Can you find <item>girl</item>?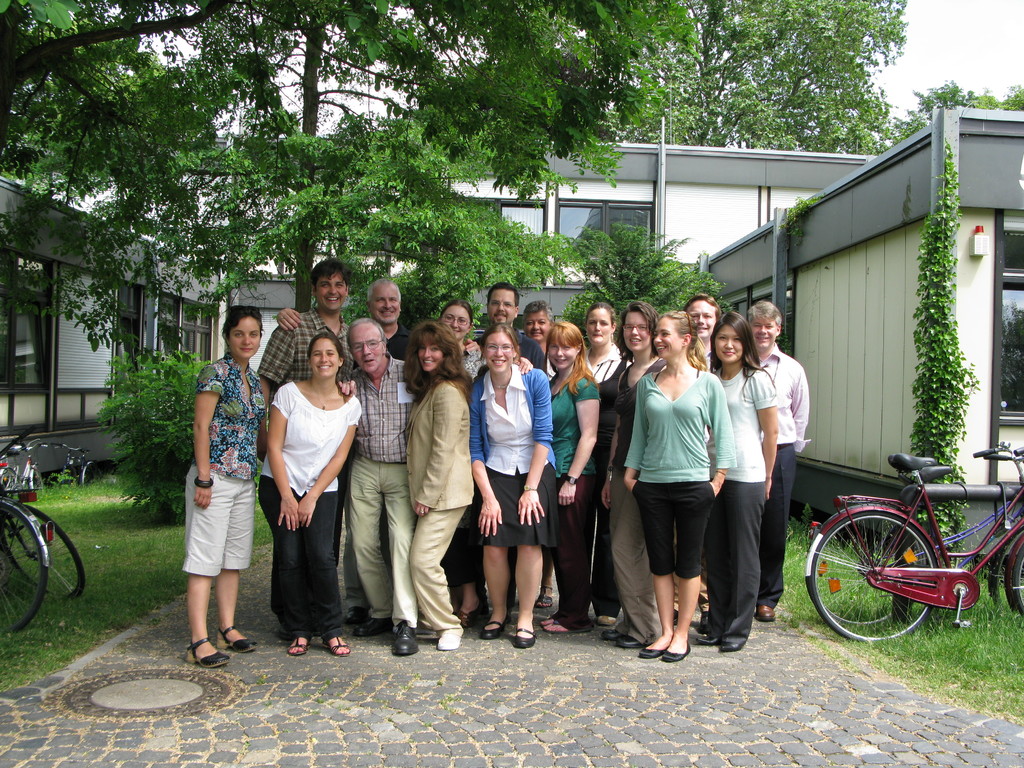
Yes, bounding box: detection(475, 320, 558, 648).
